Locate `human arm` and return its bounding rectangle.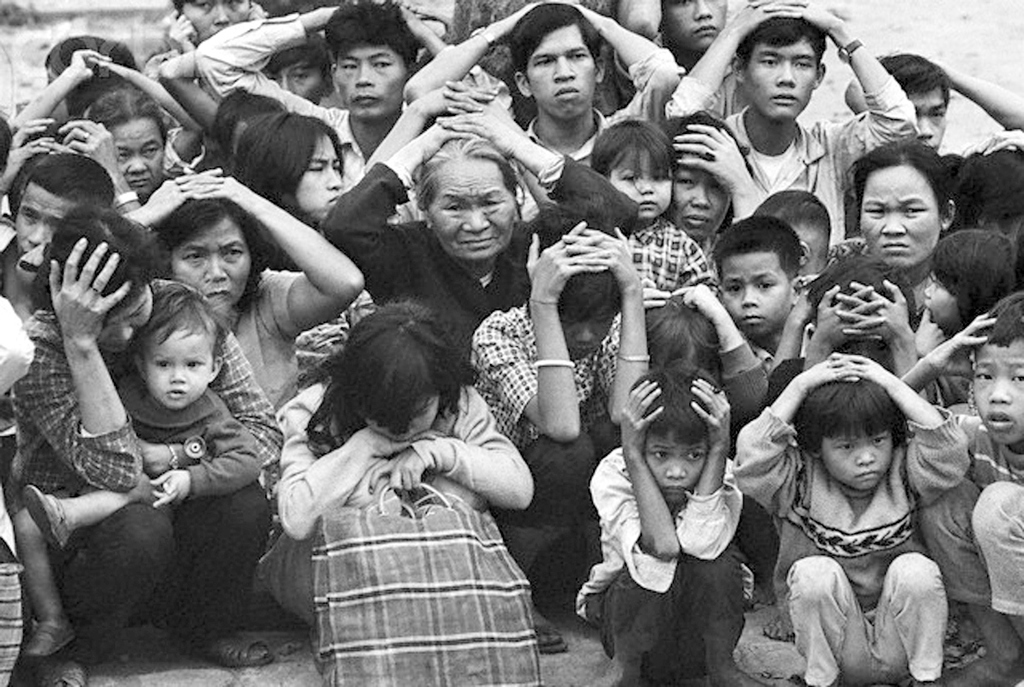
pyautogui.locateOnScreen(566, 0, 679, 114).
